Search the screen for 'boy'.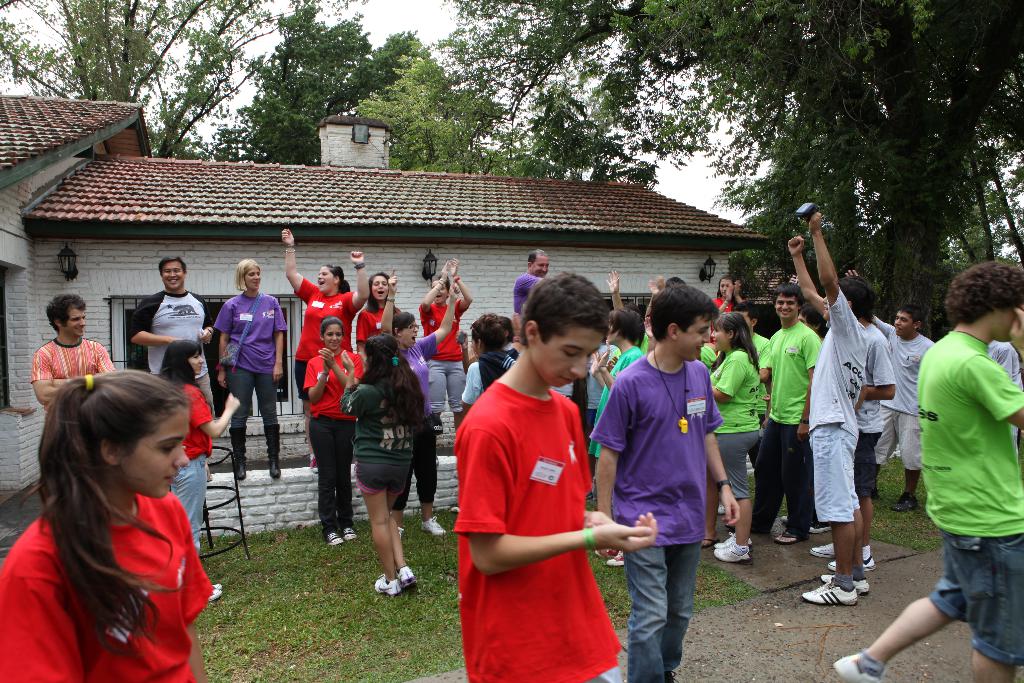
Found at 451 272 656 682.
